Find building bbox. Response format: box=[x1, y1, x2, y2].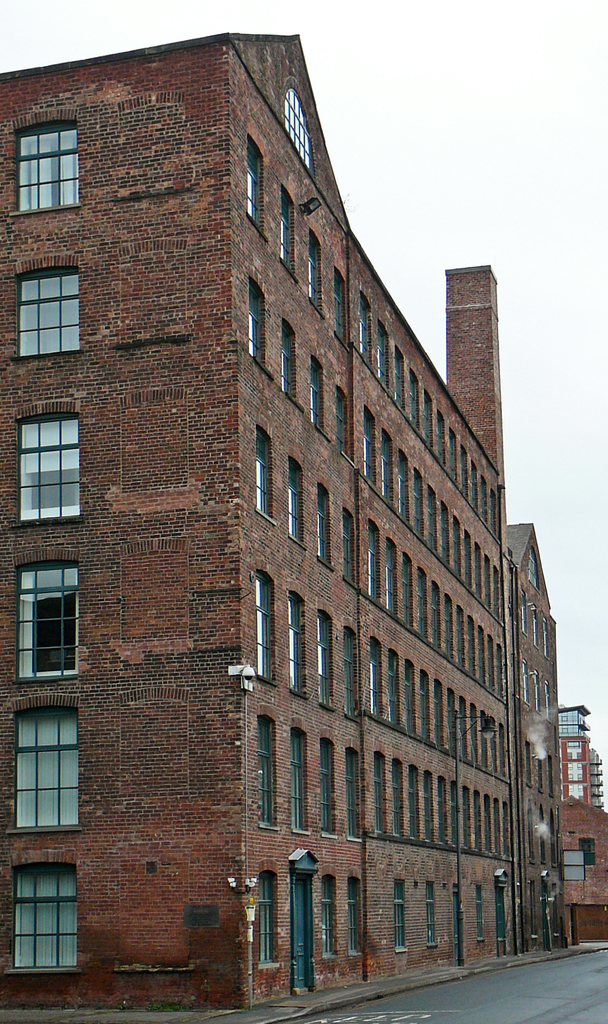
box=[0, 35, 566, 1014].
